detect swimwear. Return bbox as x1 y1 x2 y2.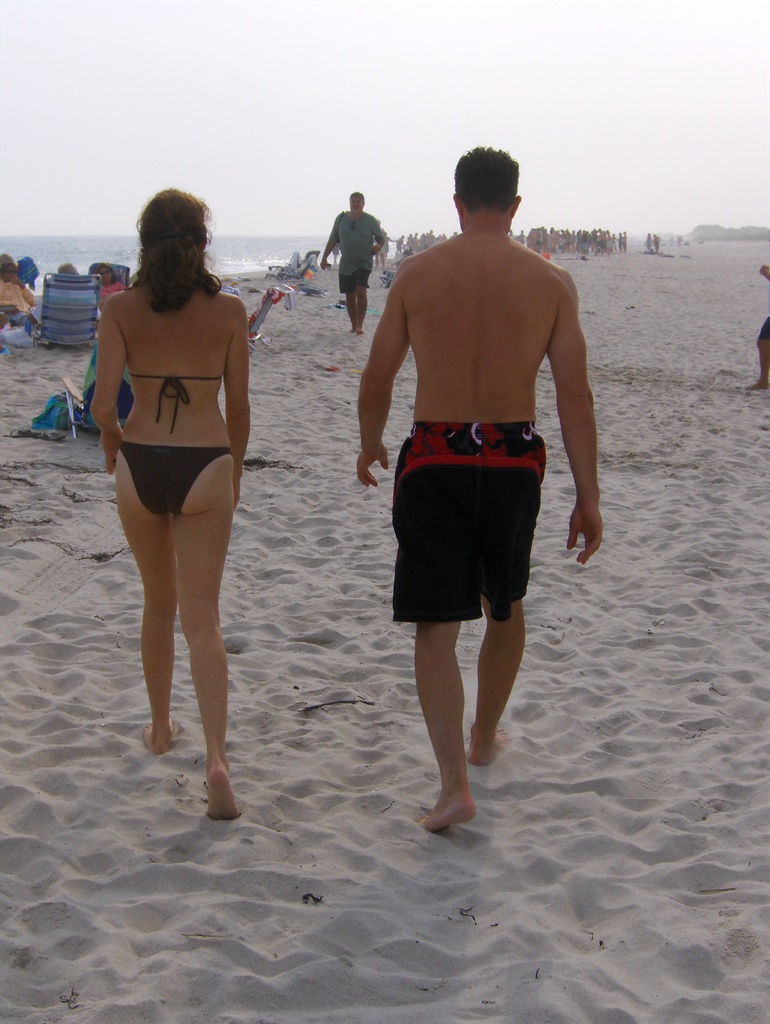
119 438 231 519.
